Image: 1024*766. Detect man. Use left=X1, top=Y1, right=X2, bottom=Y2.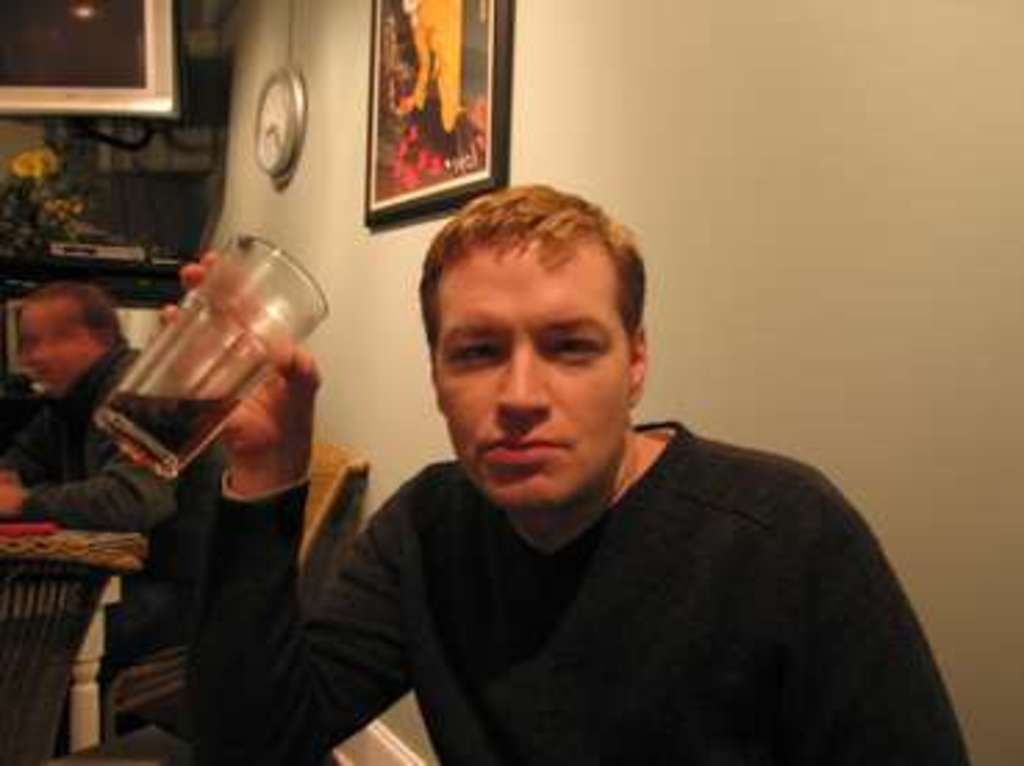
left=161, top=183, right=968, bottom=763.
